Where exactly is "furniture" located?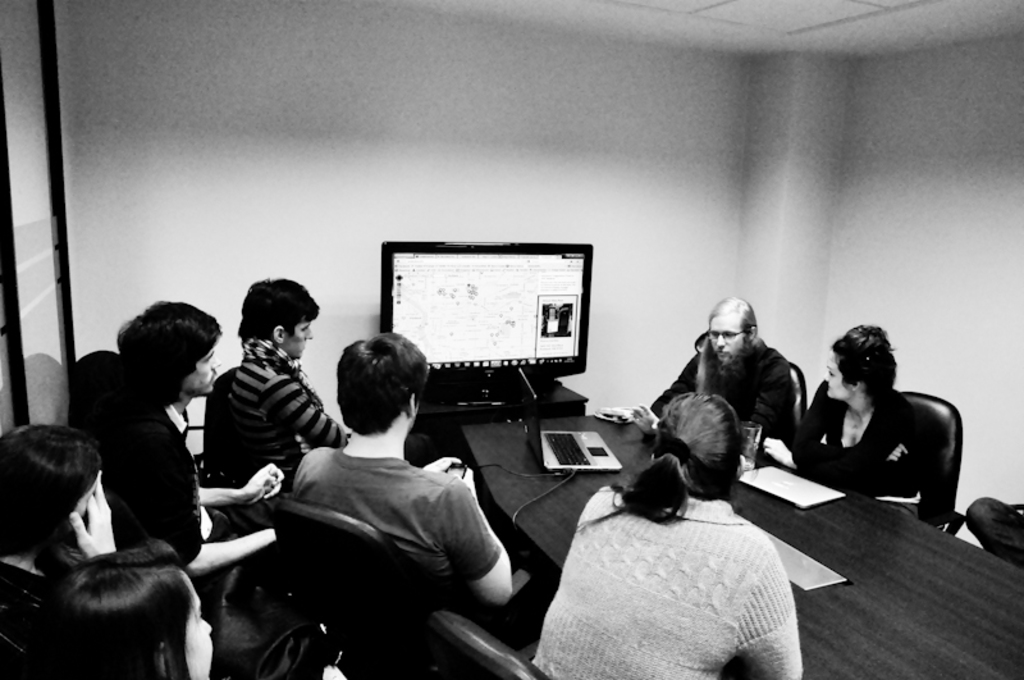
Its bounding box is <region>786, 360, 808, 421</region>.
